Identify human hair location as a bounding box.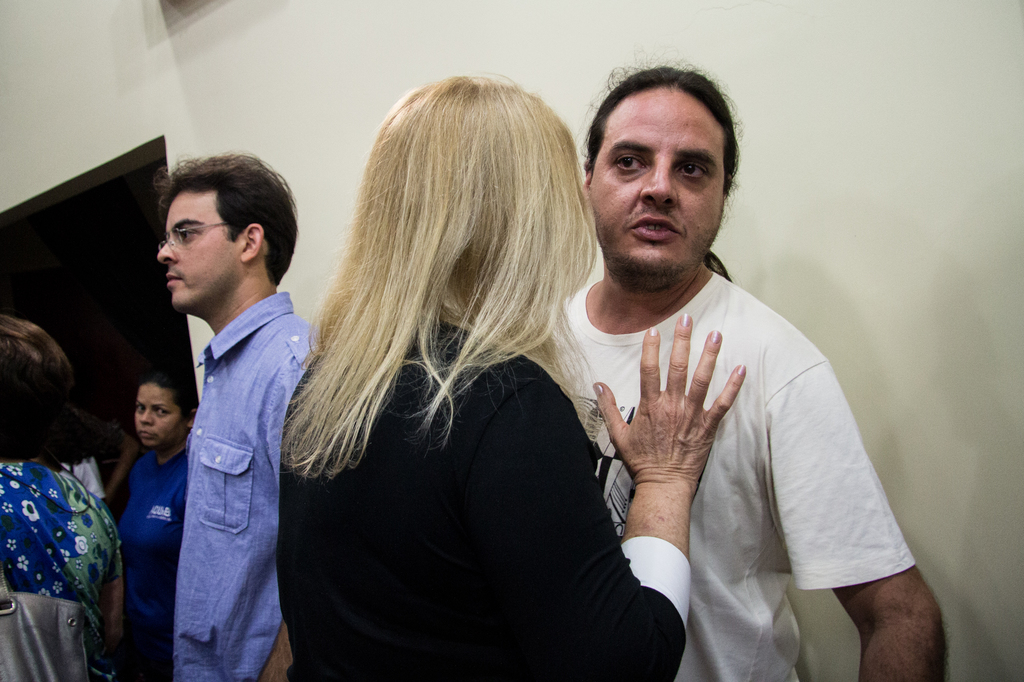
[573, 52, 745, 280].
